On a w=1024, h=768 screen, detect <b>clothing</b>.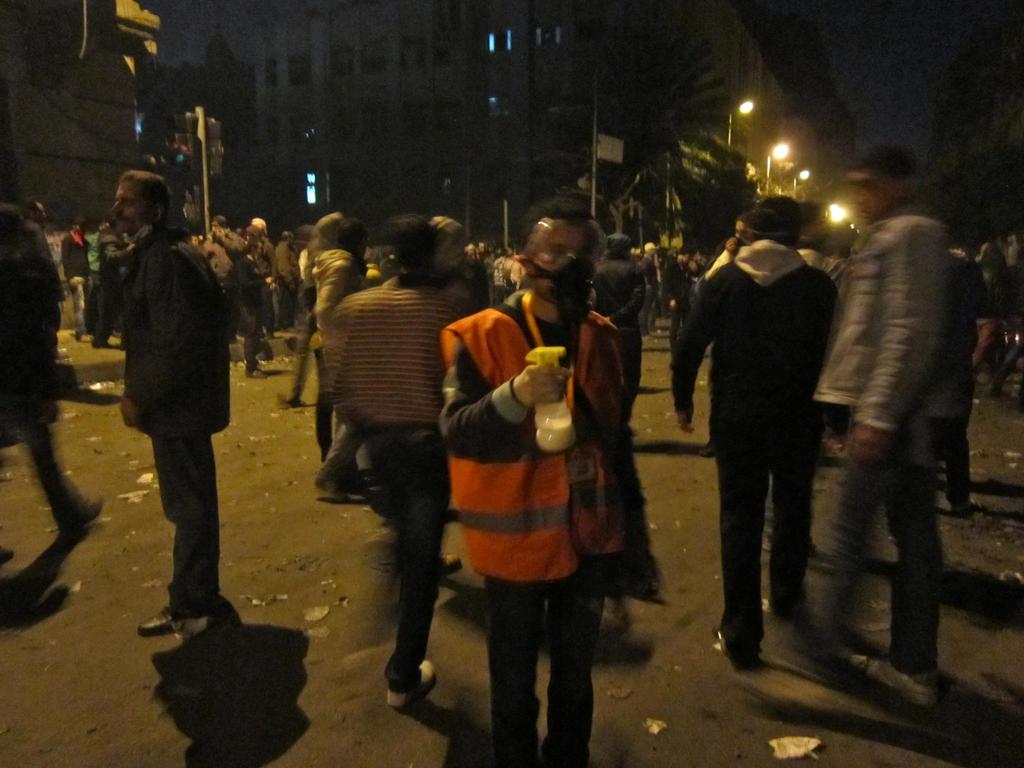
{"left": 461, "top": 284, "right": 630, "bottom": 581}.
